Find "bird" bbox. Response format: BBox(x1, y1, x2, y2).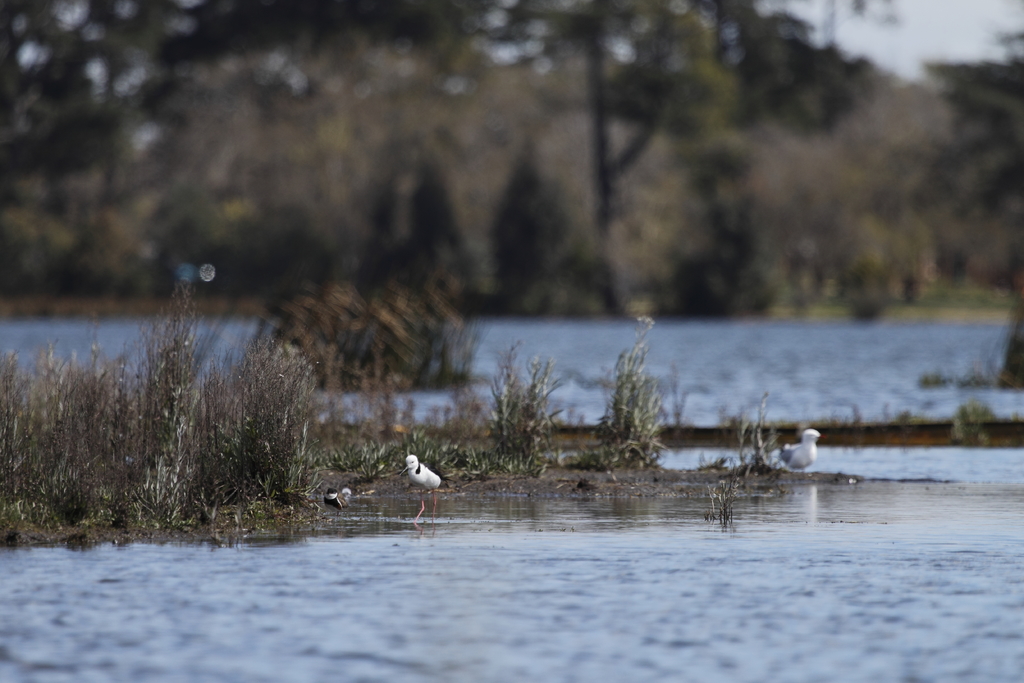
BBox(387, 460, 454, 514).
